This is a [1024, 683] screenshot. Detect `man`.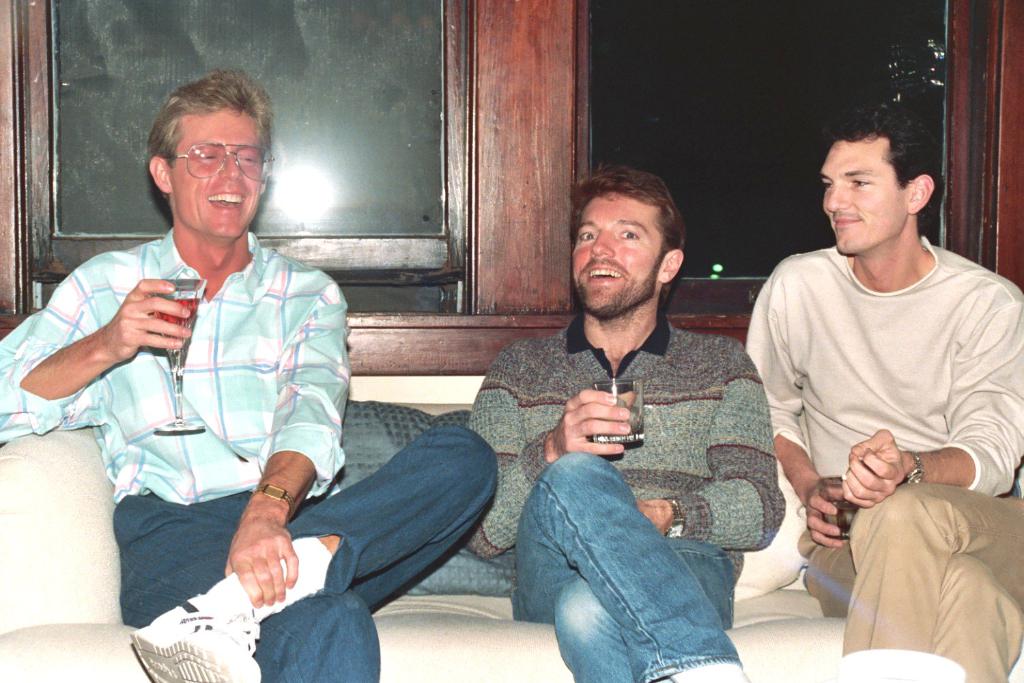
detection(459, 161, 795, 682).
